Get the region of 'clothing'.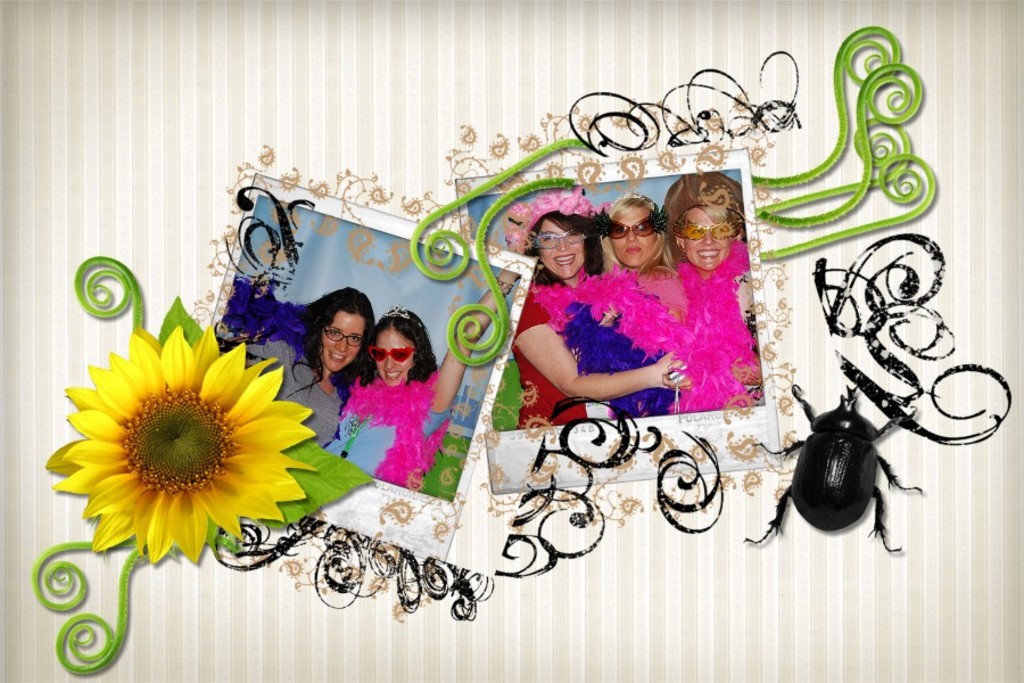
locate(513, 290, 587, 441).
